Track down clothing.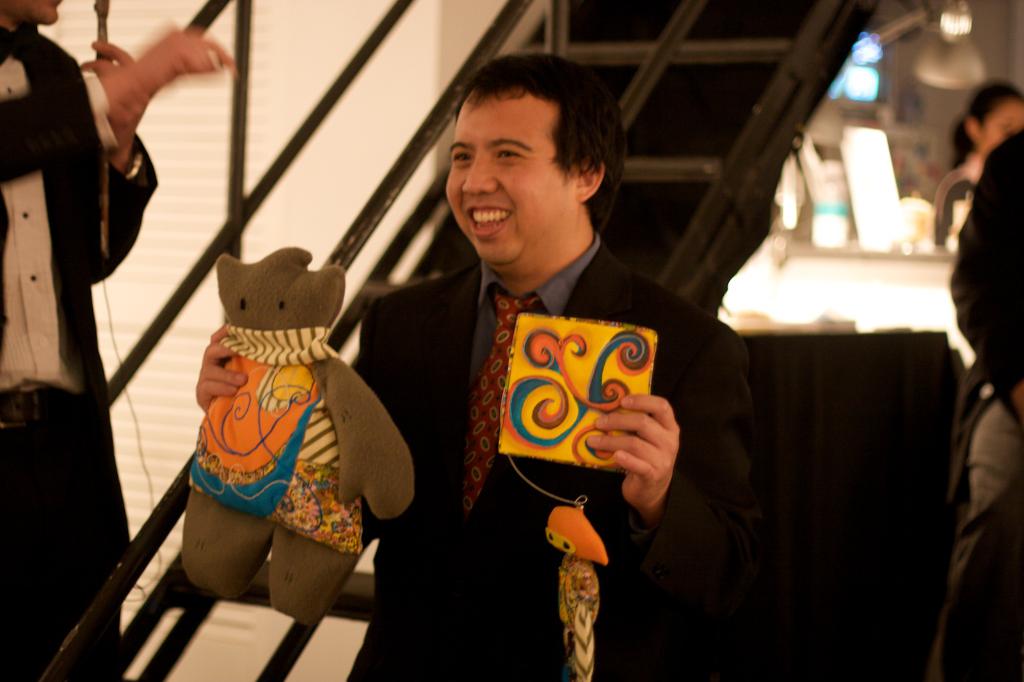
Tracked to 947 122 1023 524.
